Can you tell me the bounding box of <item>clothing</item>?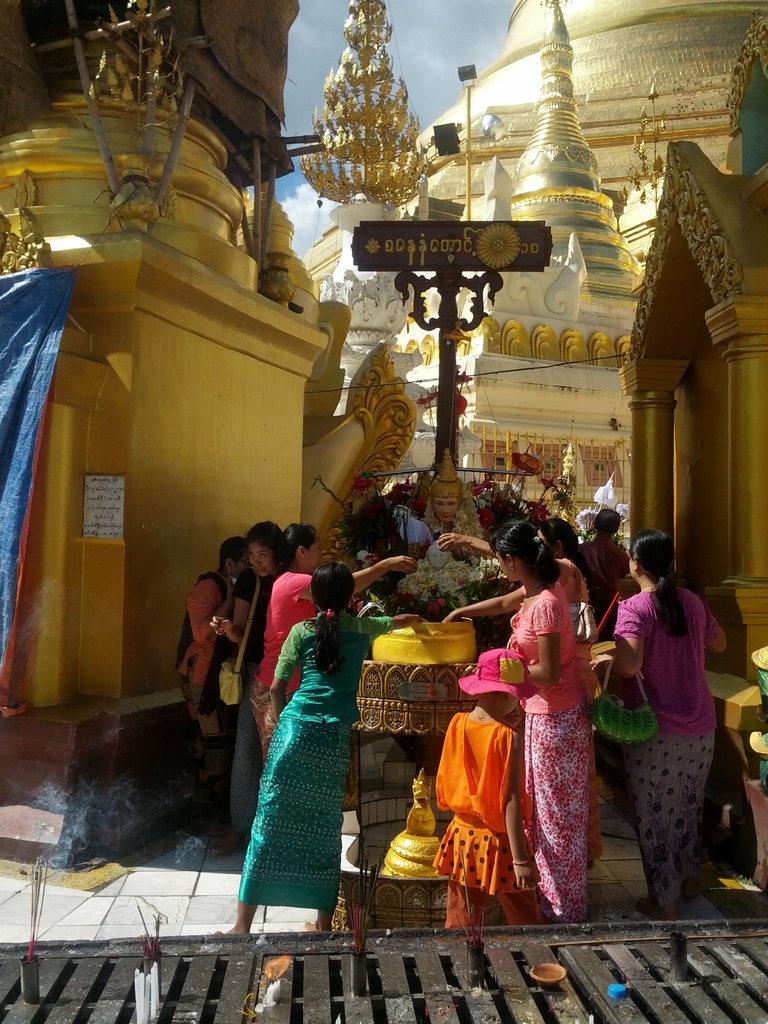
crop(243, 596, 402, 909).
